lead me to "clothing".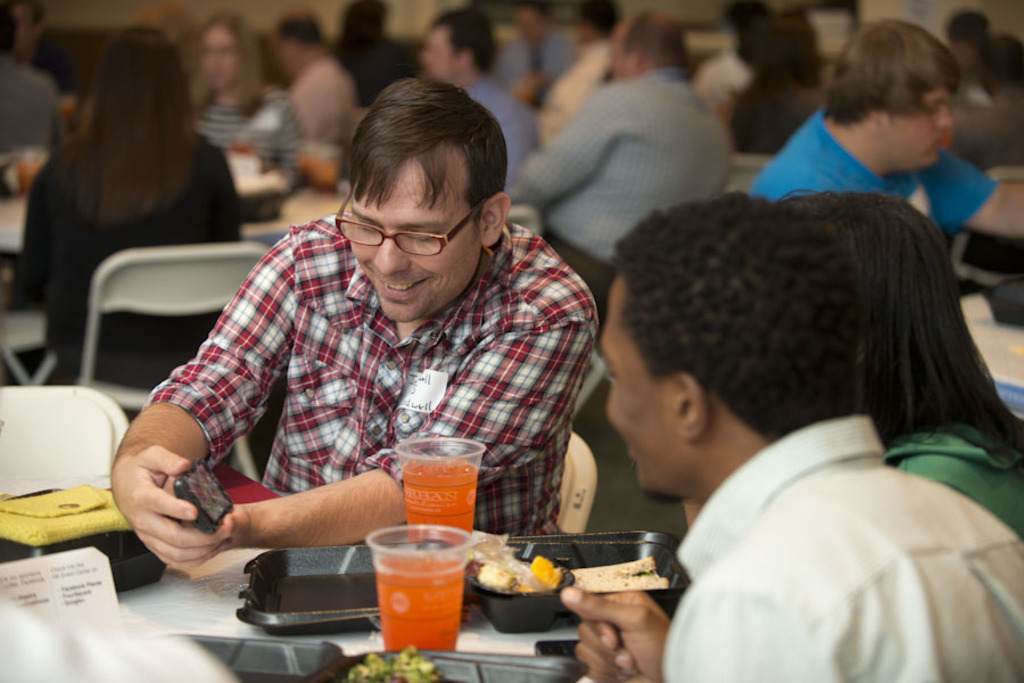
Lead to <box>726,74,819,150</box>.
